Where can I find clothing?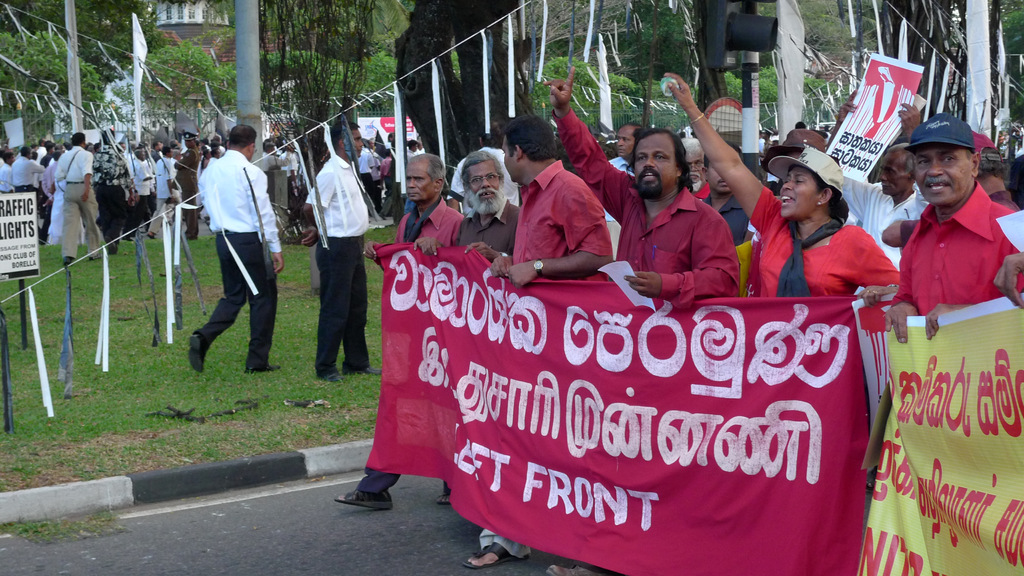
You can find it at [x1=552, y1=117, x2=744, y2=305].
